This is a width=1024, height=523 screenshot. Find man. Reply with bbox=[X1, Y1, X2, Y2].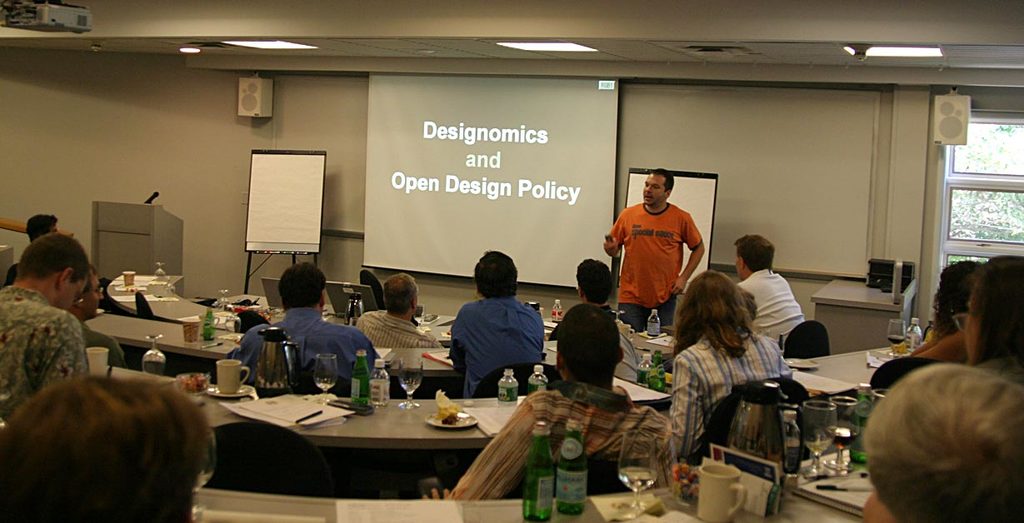
bbox=[23, 214, 61, 240].
